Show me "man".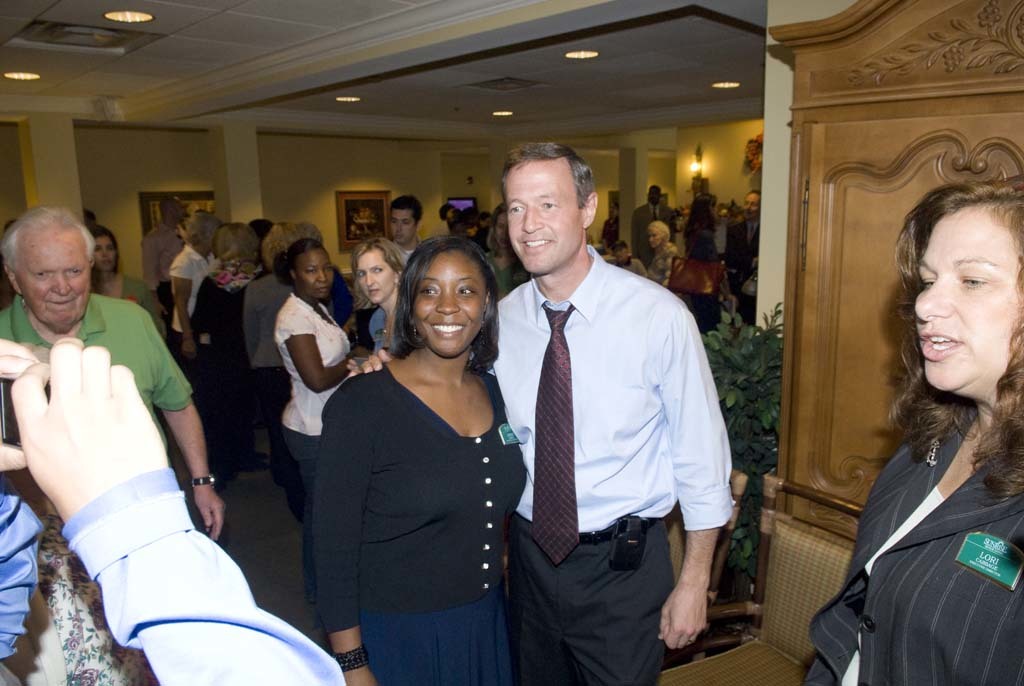
"man" is here: [left=0, top=339, right=344, bottom=685].
